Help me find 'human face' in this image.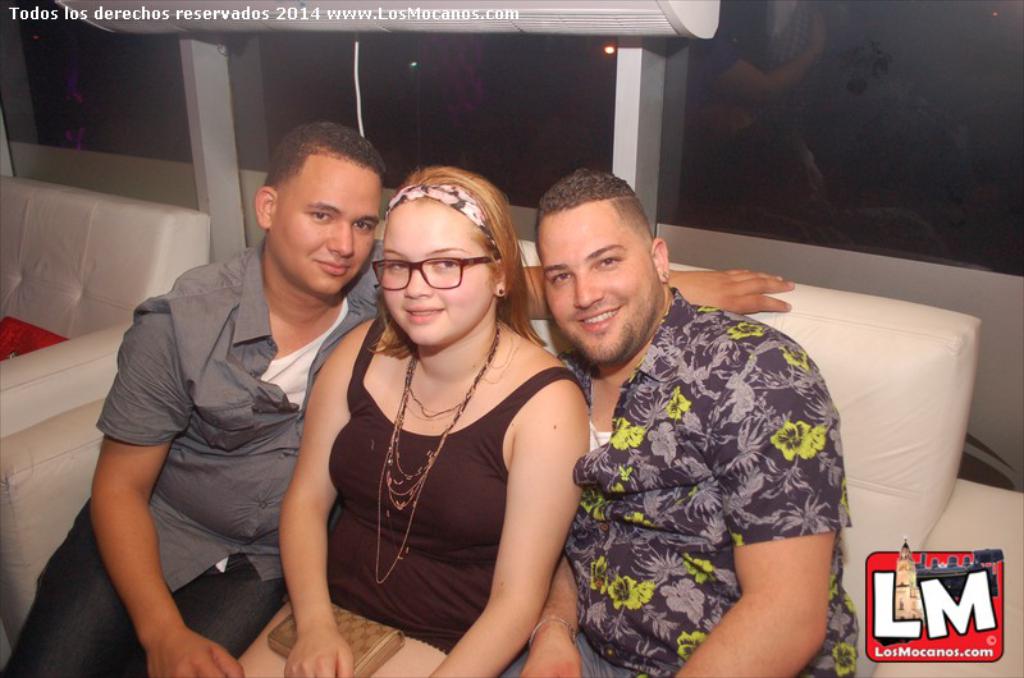
Found it: box(381, 203, 492, 347).
